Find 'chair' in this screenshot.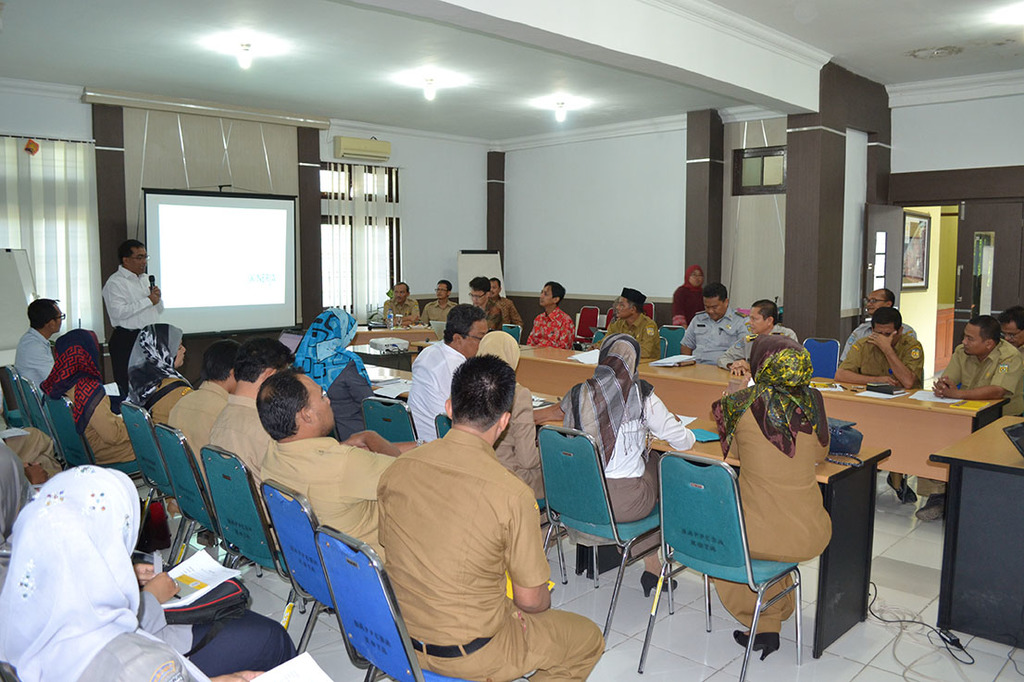
The bounding box for 'chair' is pyautogui.locateOnScreen(433, 409, 568, 582).
